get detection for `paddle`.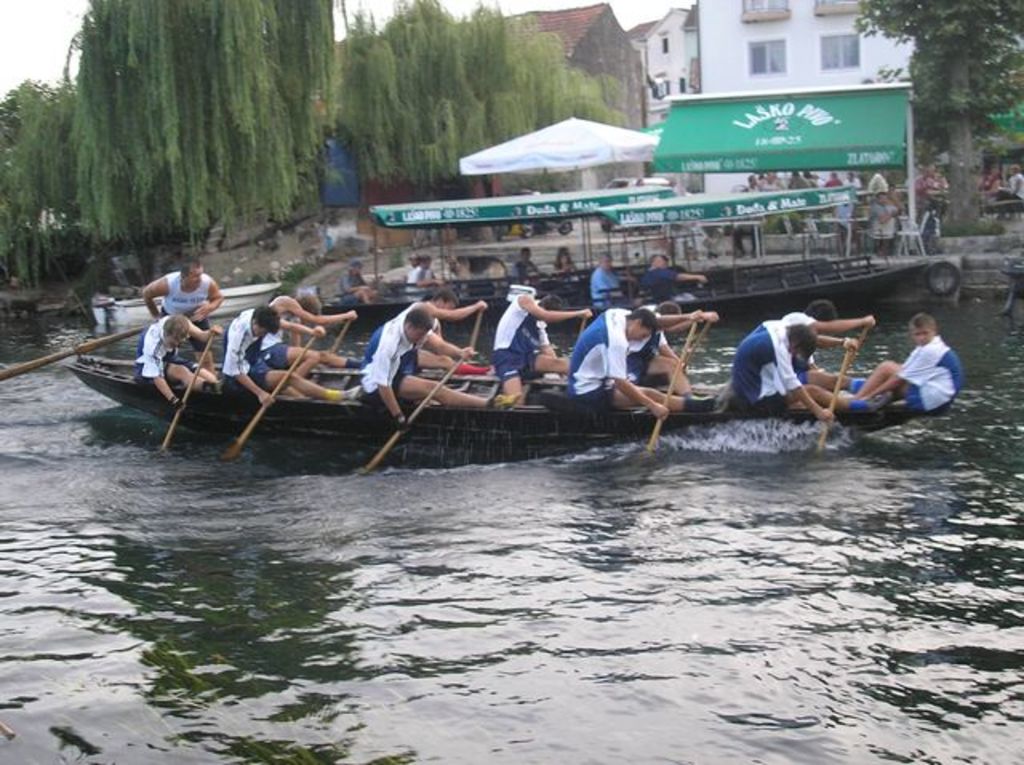
Detection: {"x1": 320, "y1": 302, "x2": 362, "y2": 360}.
